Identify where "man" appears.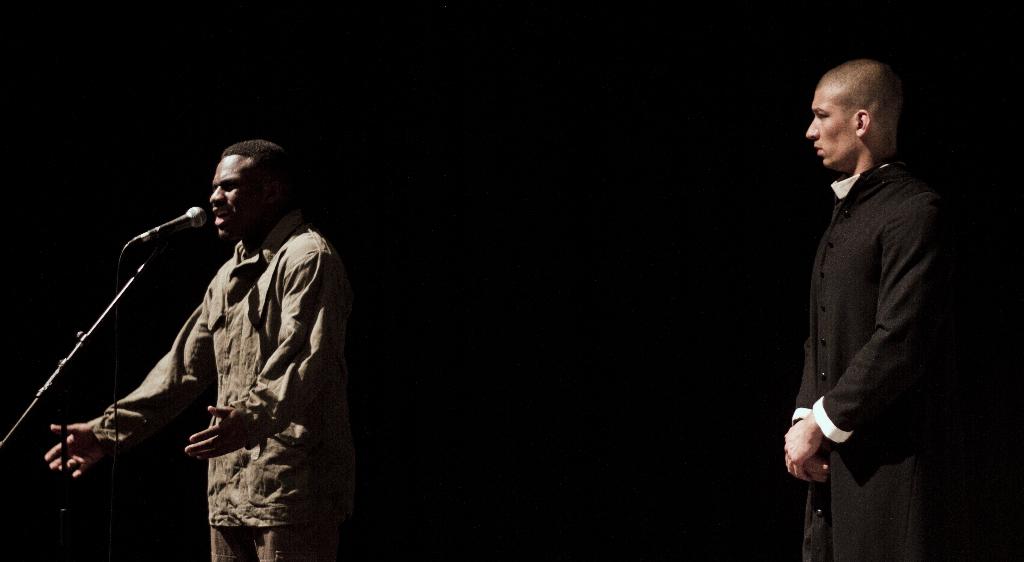
Appears at bbox=(38, 139, 342, 561).
